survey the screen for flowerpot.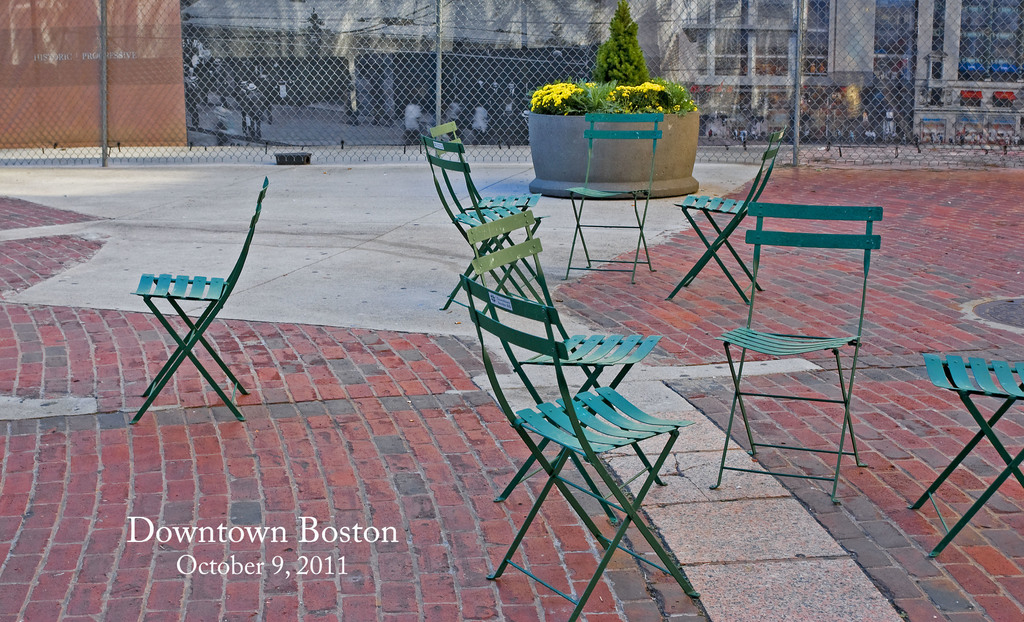
Survey found: box=[535, 71, 701, 206].
